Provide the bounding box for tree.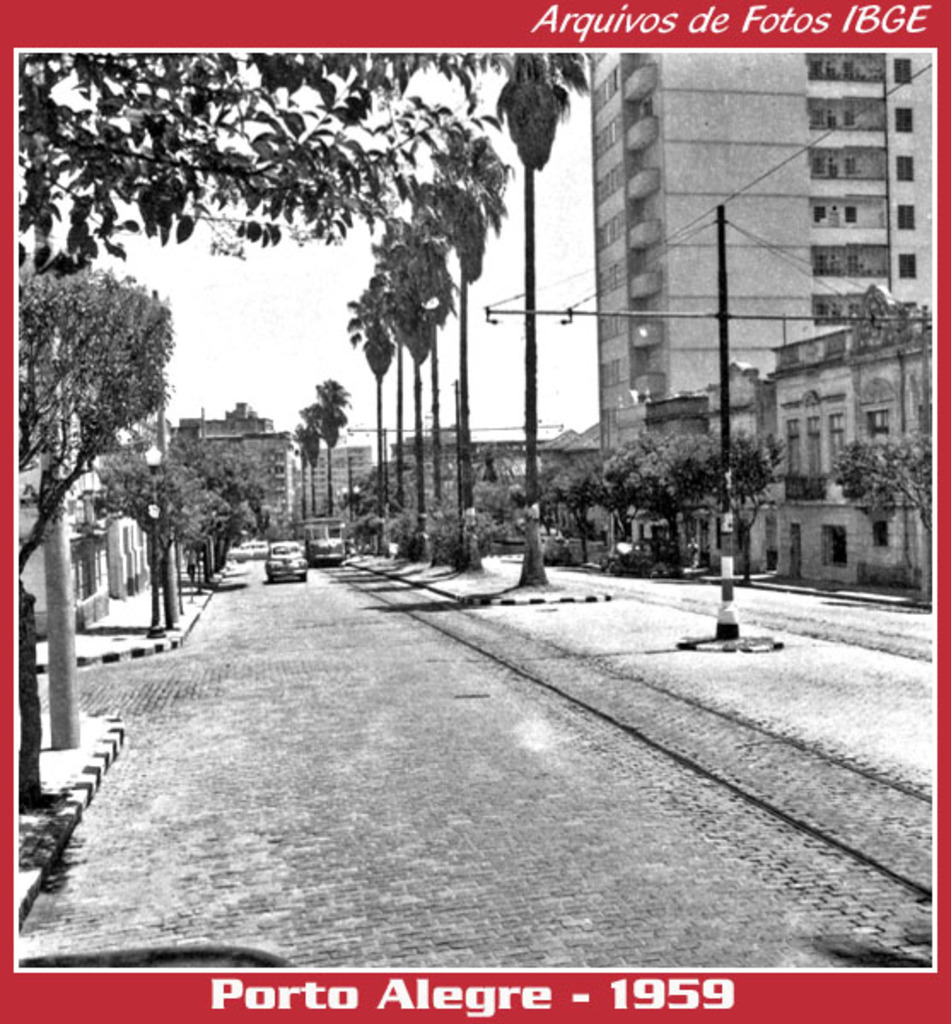
<region>376, 207, 466, 561</region>.
